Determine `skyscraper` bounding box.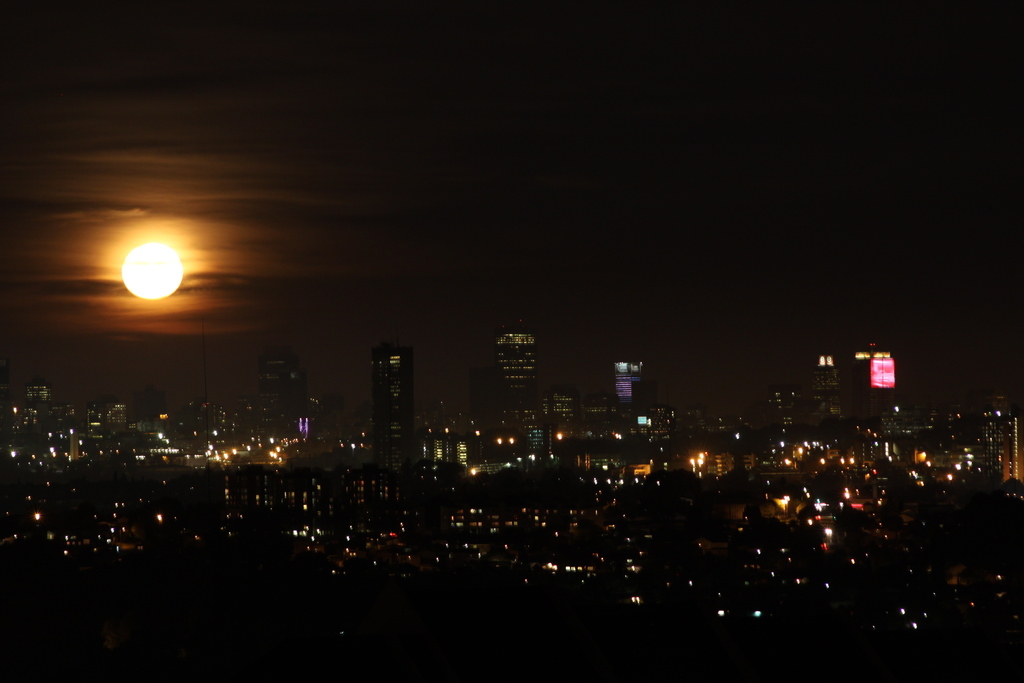
Determined: [610, 356, 638, 405].
